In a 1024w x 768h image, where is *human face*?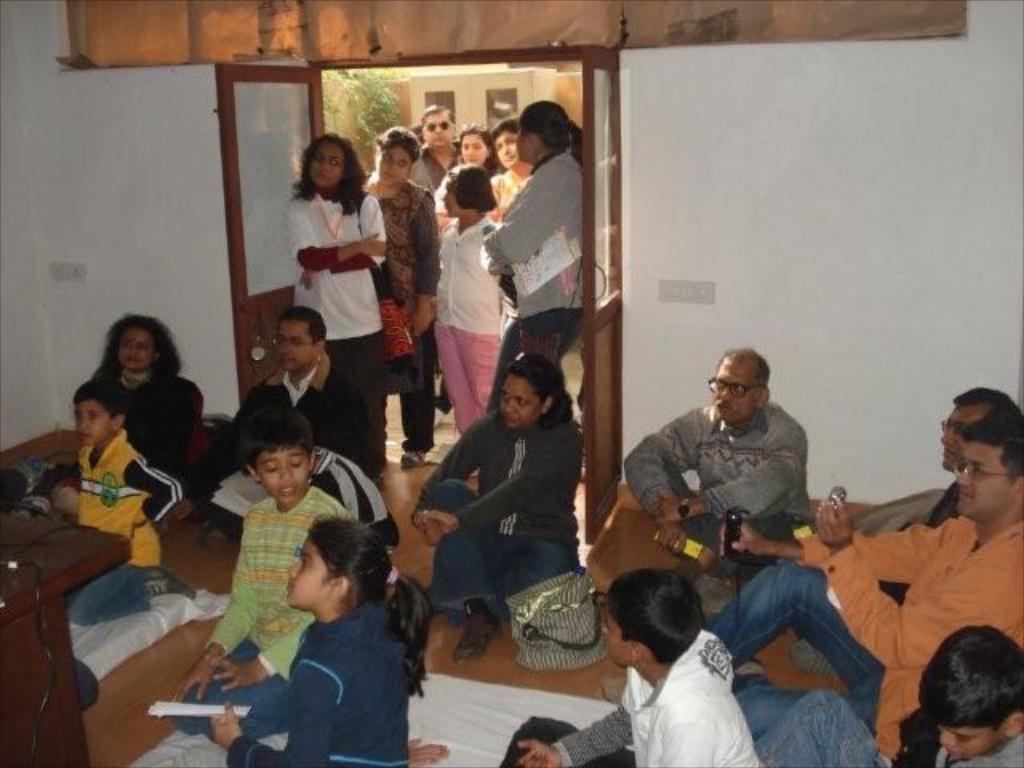
pyautogui.locateOnScreen(491, 128, 517, 170).
